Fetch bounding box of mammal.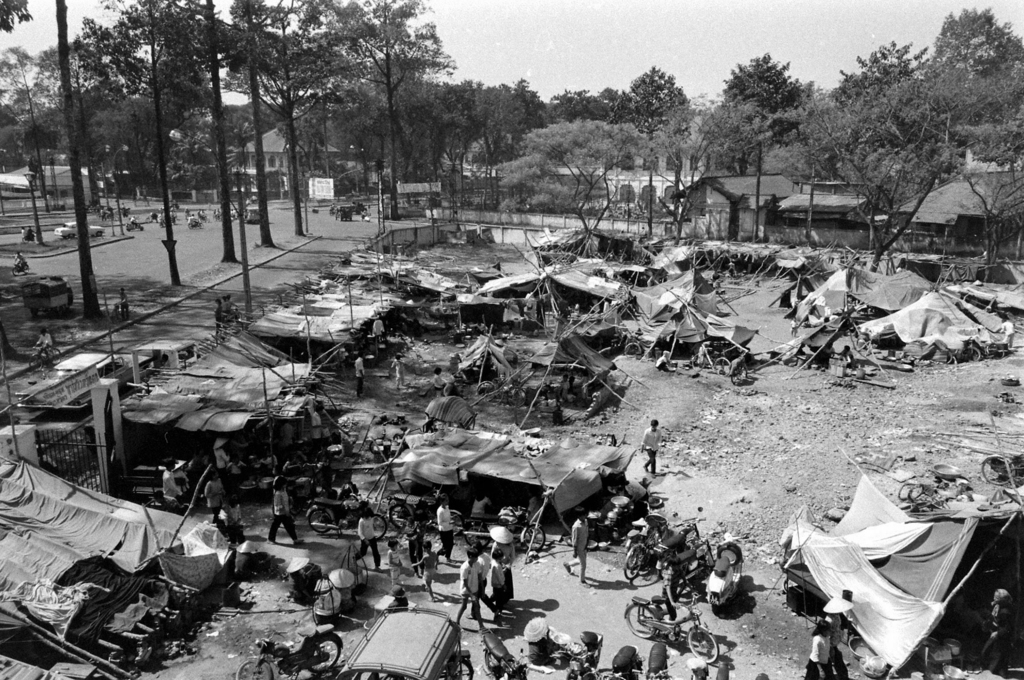
Bbox: 386,542,404,590.
